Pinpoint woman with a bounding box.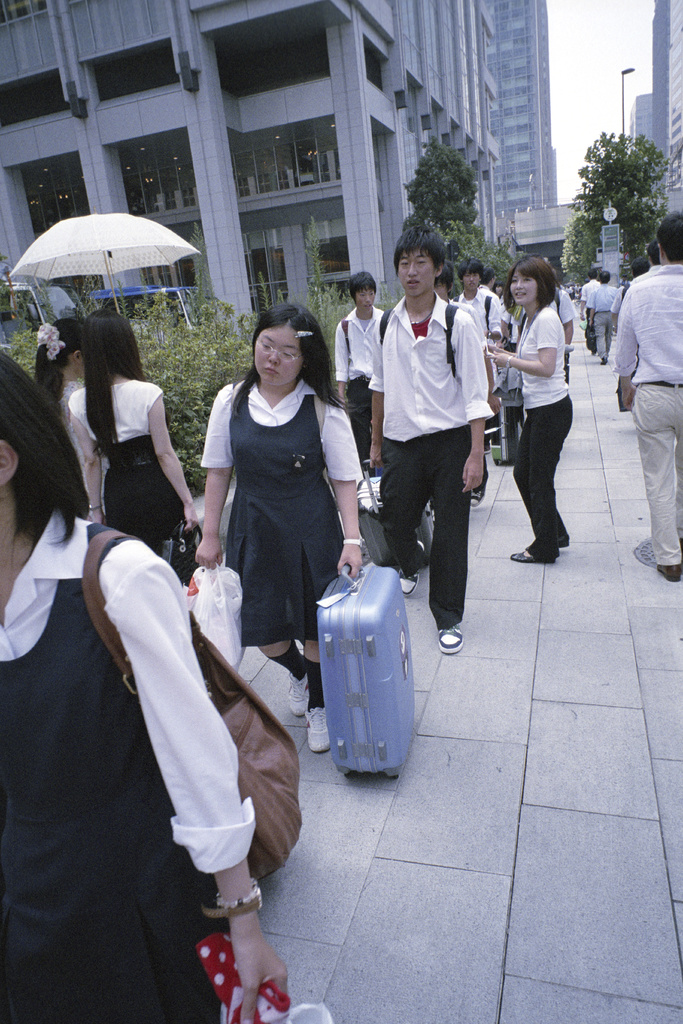
(left=486, top=244, right=577, bottom=561).
